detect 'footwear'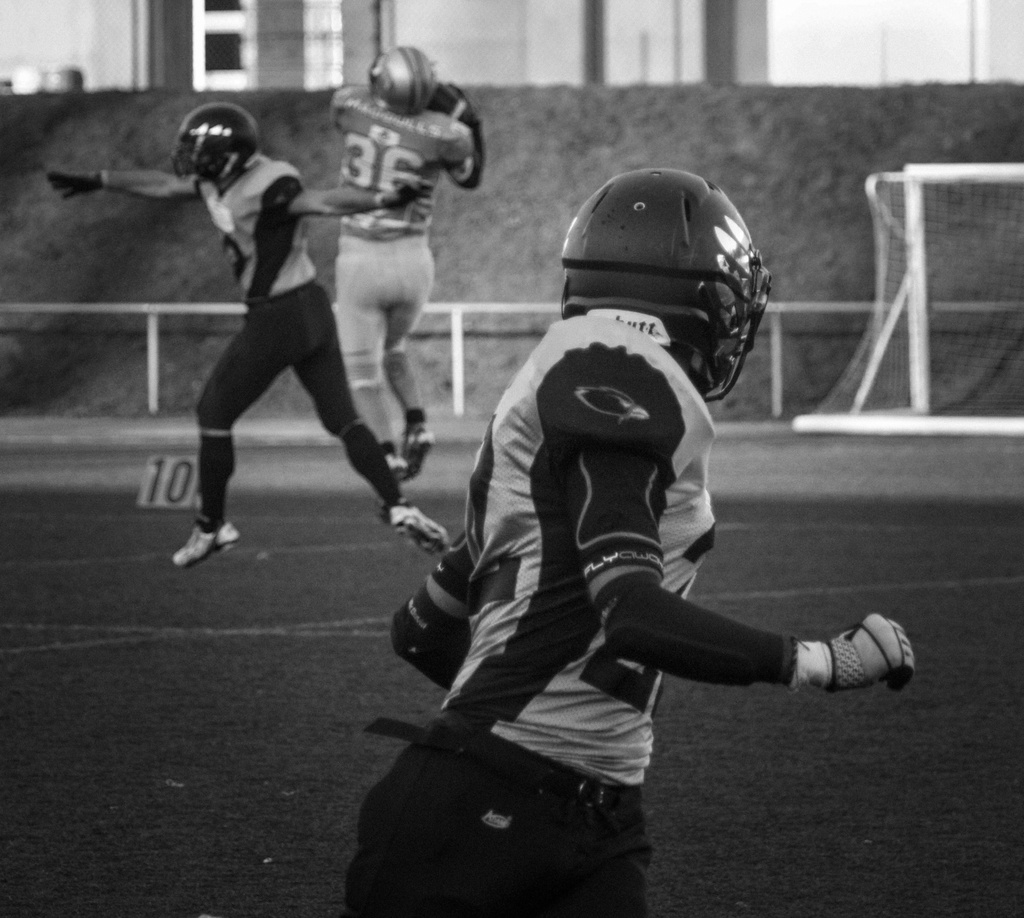
BBox(173, 529, 232, 570)
